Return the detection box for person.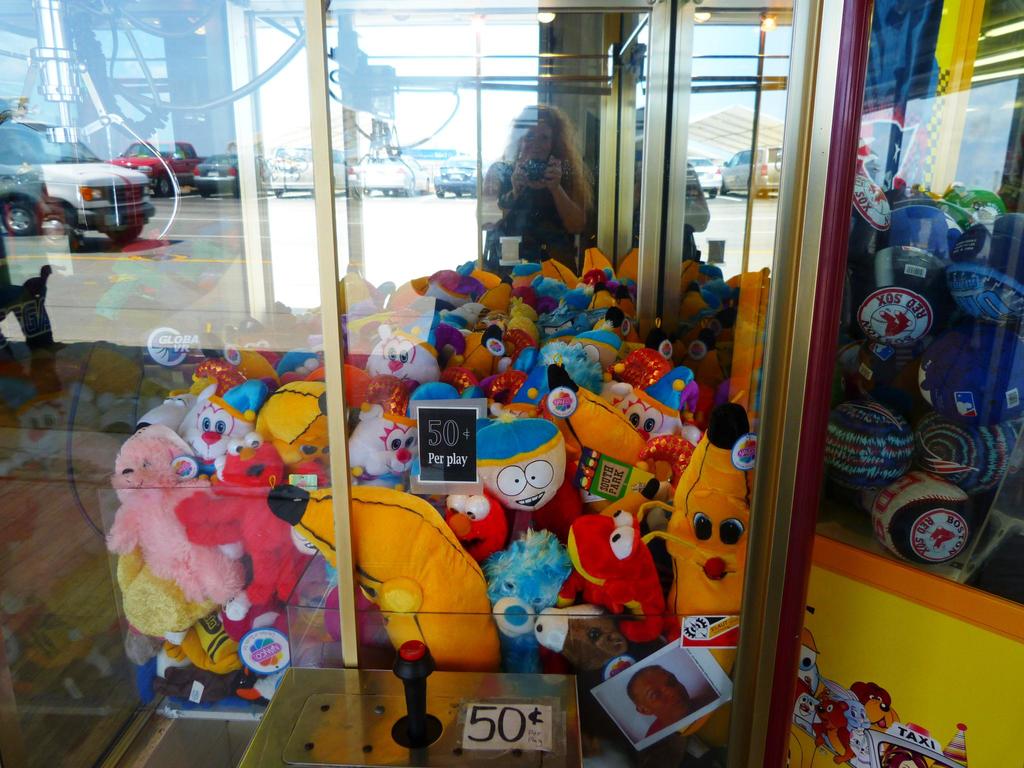
(485,106,607,291).
